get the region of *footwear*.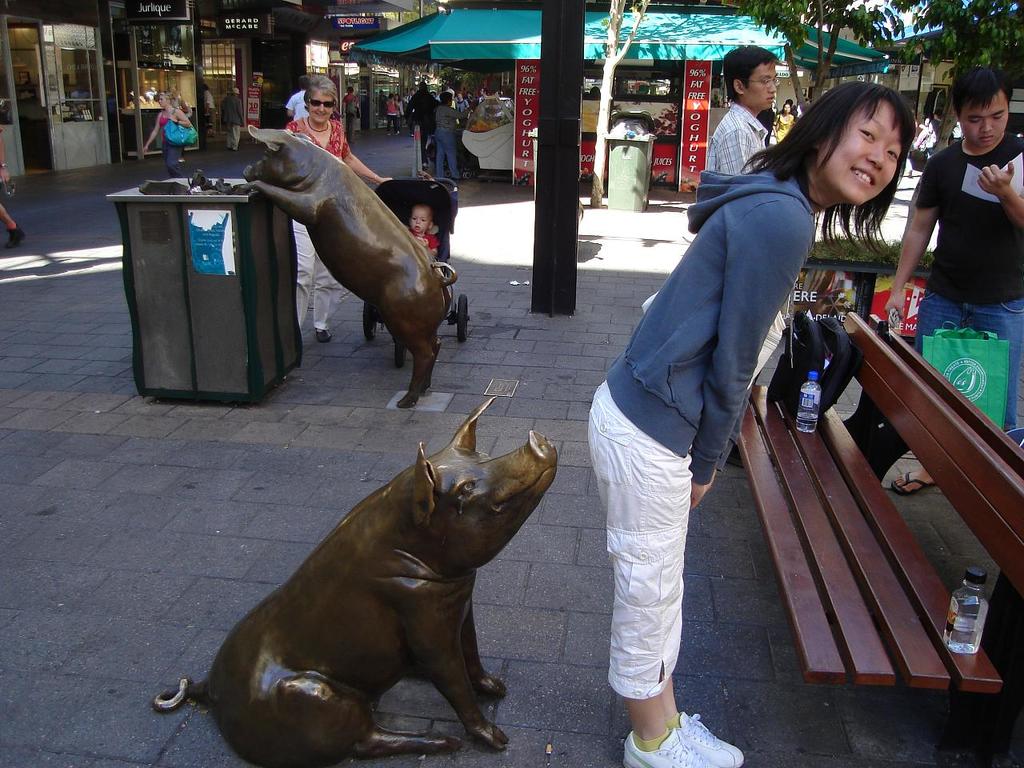
bbox(724, 442, 746, 474).
